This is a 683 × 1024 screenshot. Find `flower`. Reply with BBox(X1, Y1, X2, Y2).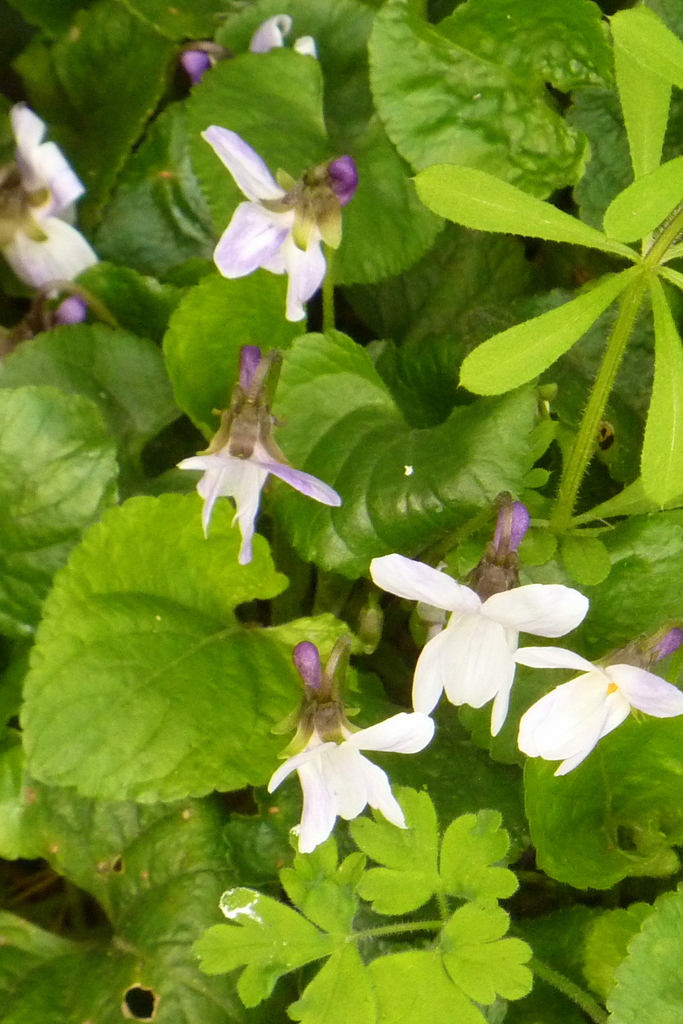
BBox(272, 652, 423, 850).
